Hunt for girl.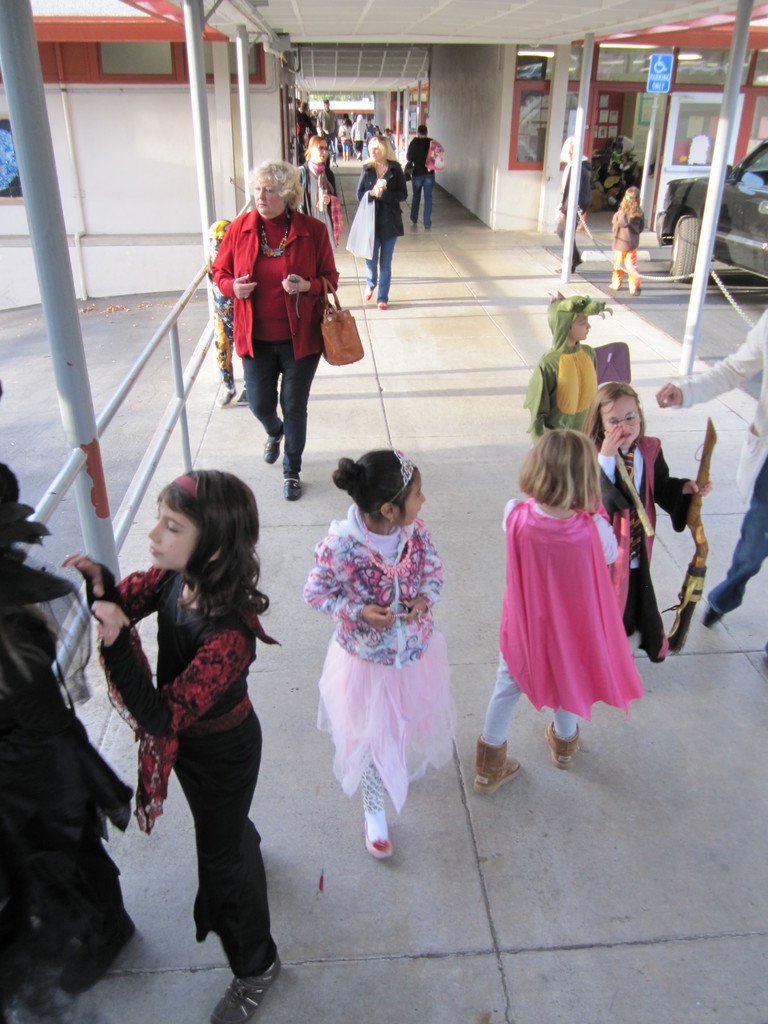
Hunted down at x1=605 y1=183 x2=646 y2=291.
